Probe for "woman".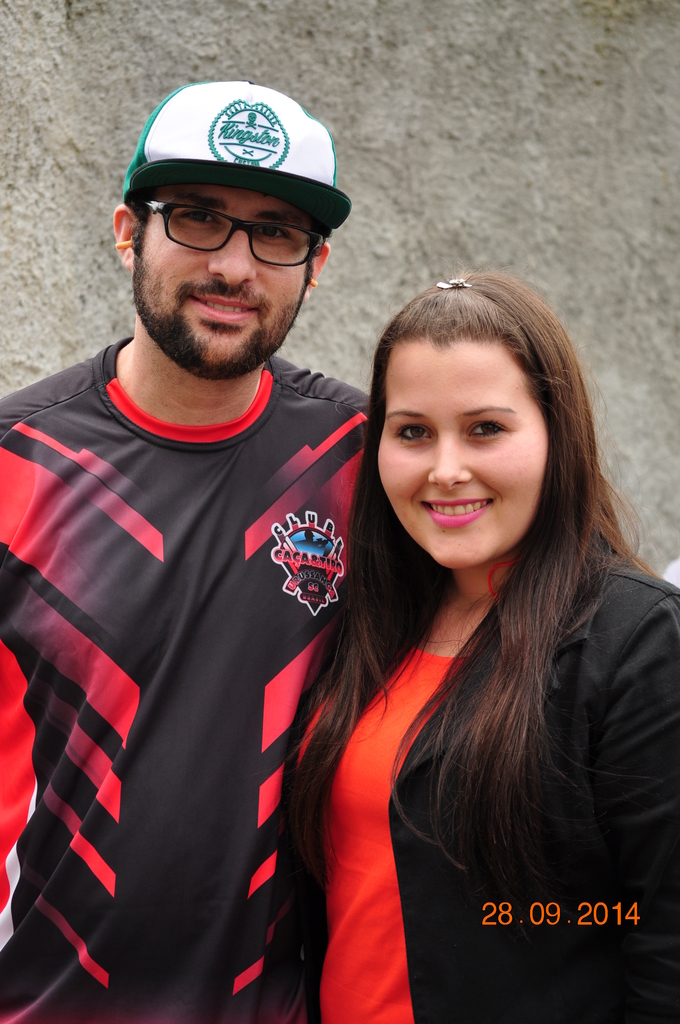
Probe result: [275,271,679,1023].
